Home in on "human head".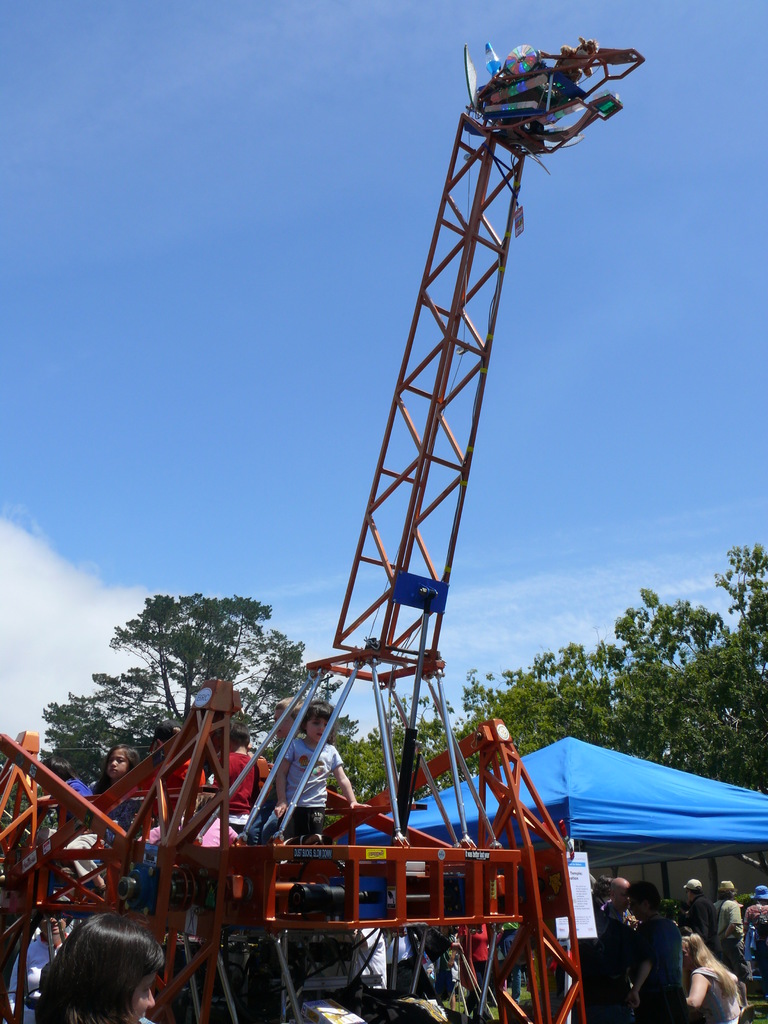
Homed in at 686,878,700,902.
